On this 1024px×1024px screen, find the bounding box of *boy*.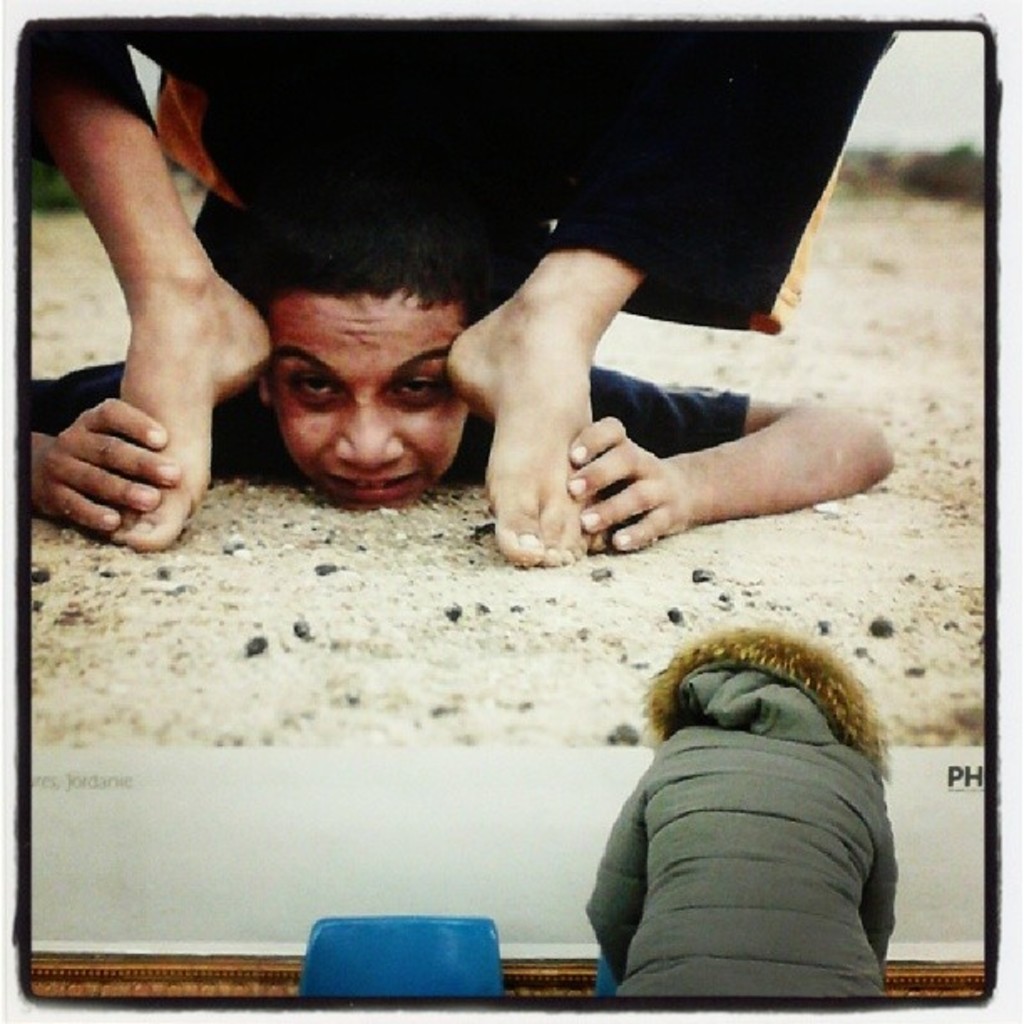
Bounding box: [35, 15, 900, 567].
